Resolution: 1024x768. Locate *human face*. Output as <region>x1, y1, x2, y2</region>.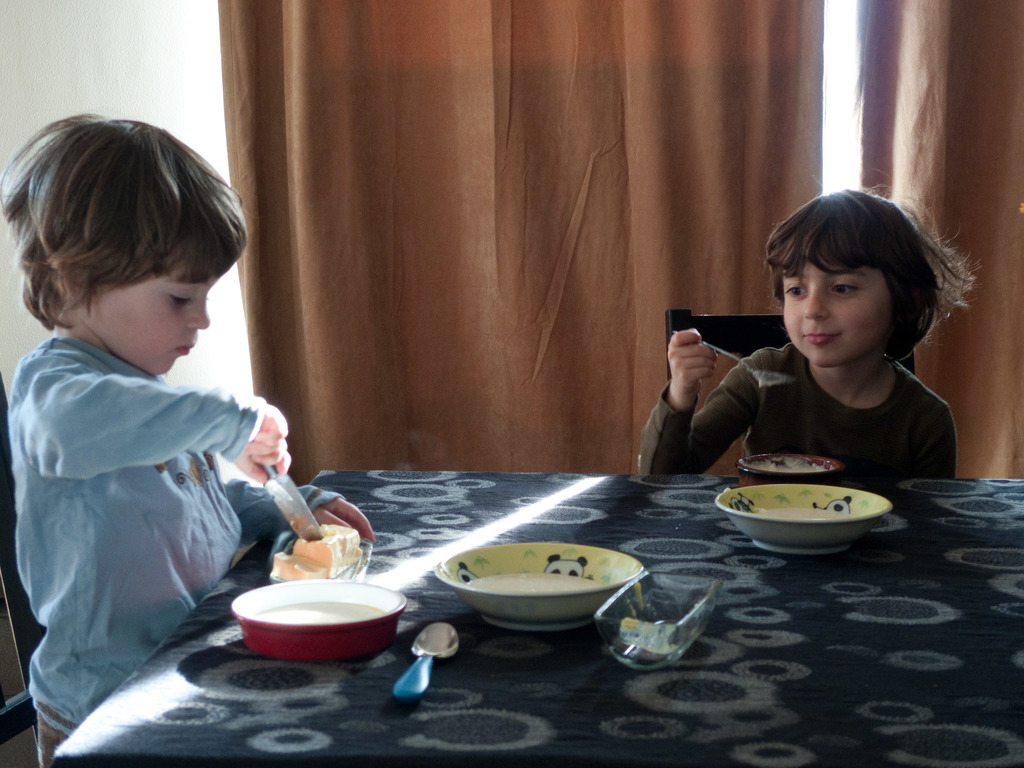
<region>782, 257, 904, 368</region>.
